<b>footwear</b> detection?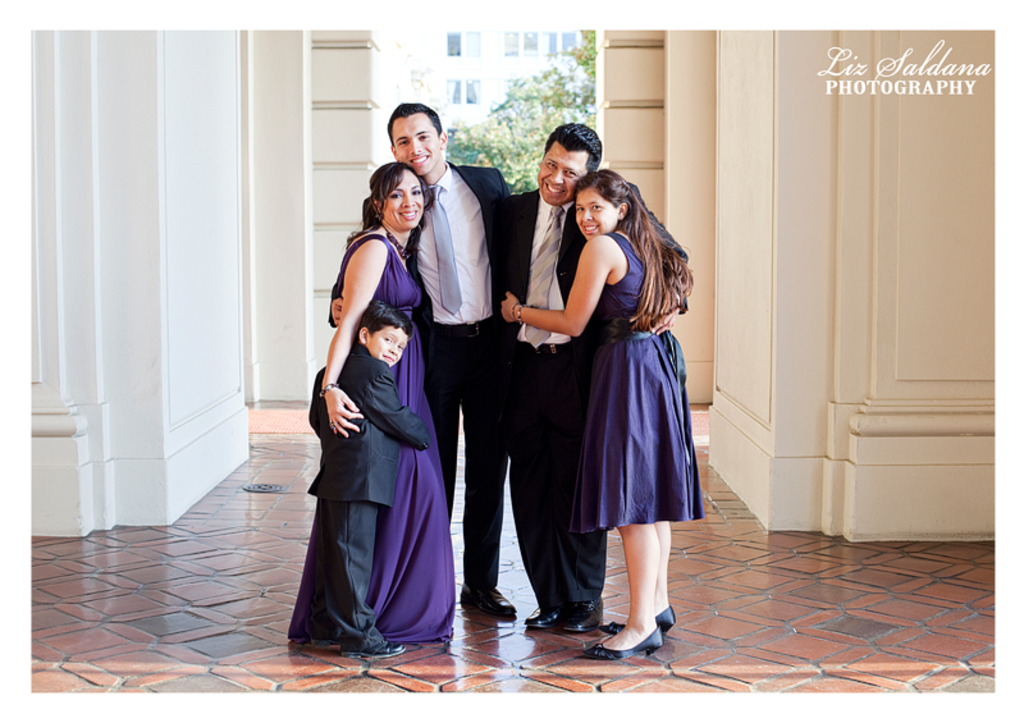
454:589:521:621
